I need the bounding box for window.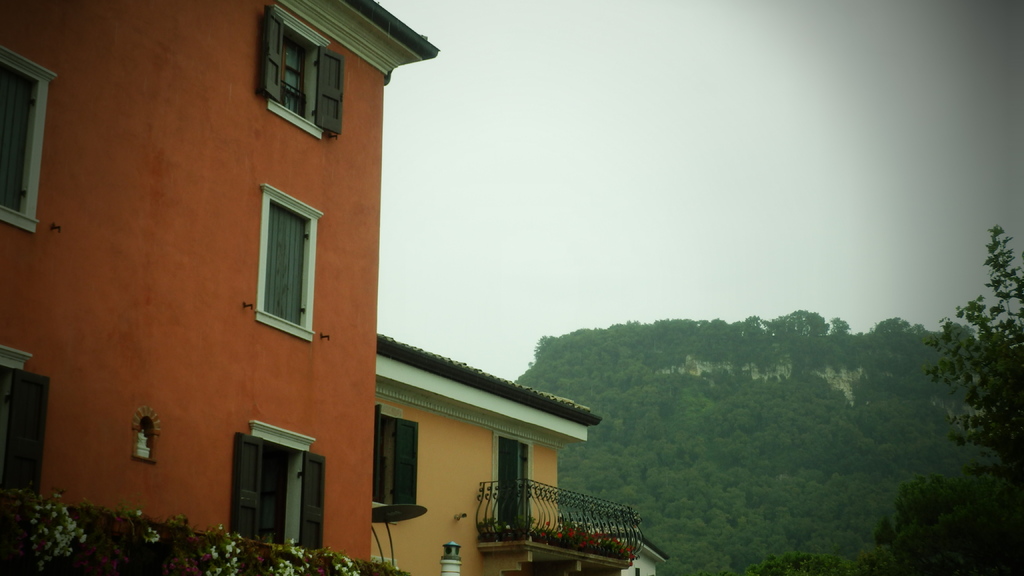
Here it is: (223, 413, 330, 555).
